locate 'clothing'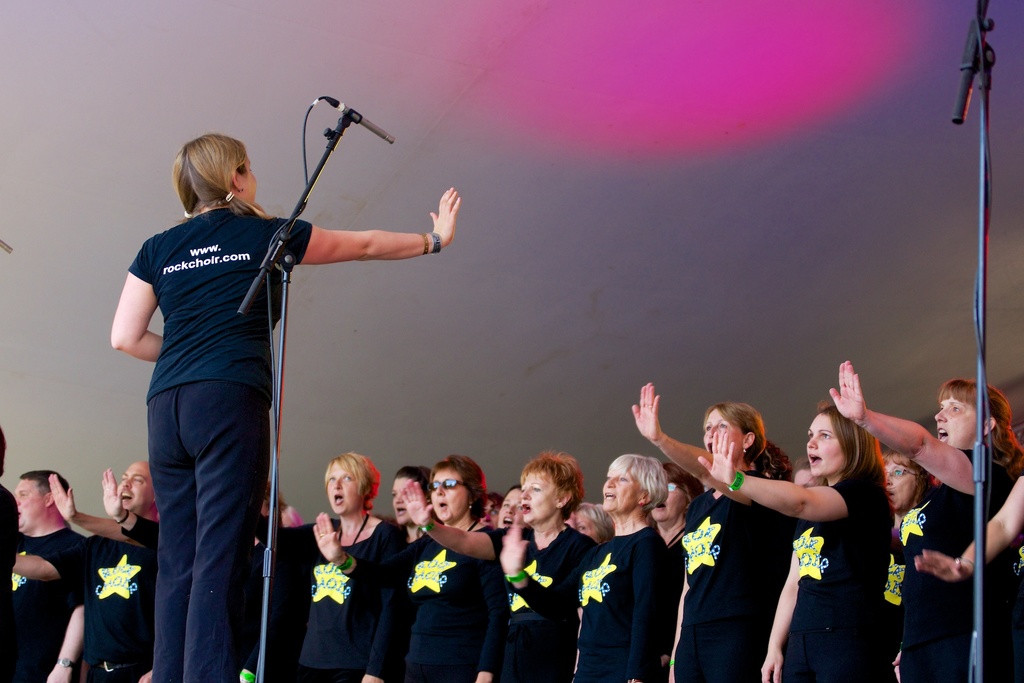
bbox(13, 532, 92, 682)
